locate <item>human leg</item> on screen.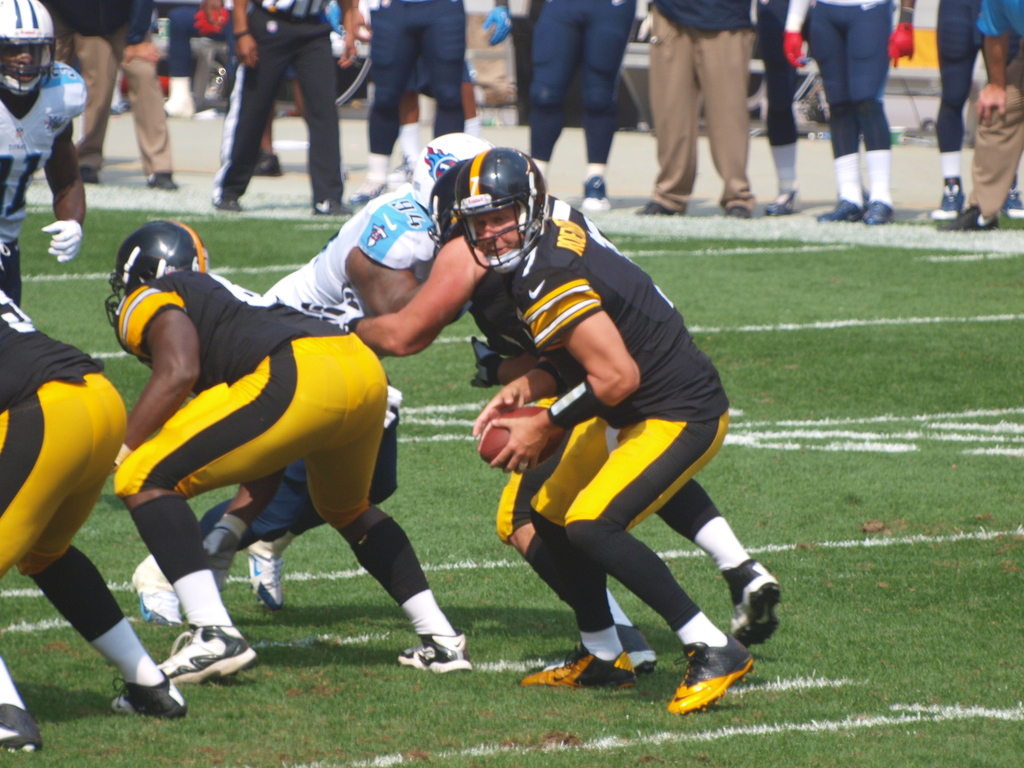
On screen at l=225, t=6, r=281, b=200.
